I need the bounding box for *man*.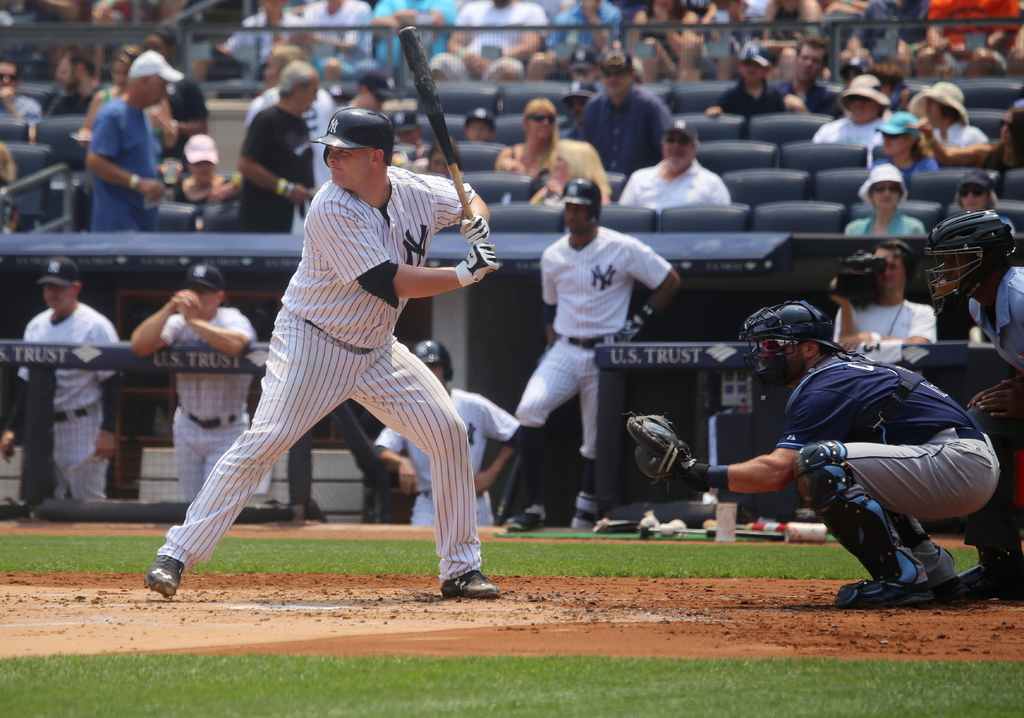
Here it is: (0, 259, 123, 507).
